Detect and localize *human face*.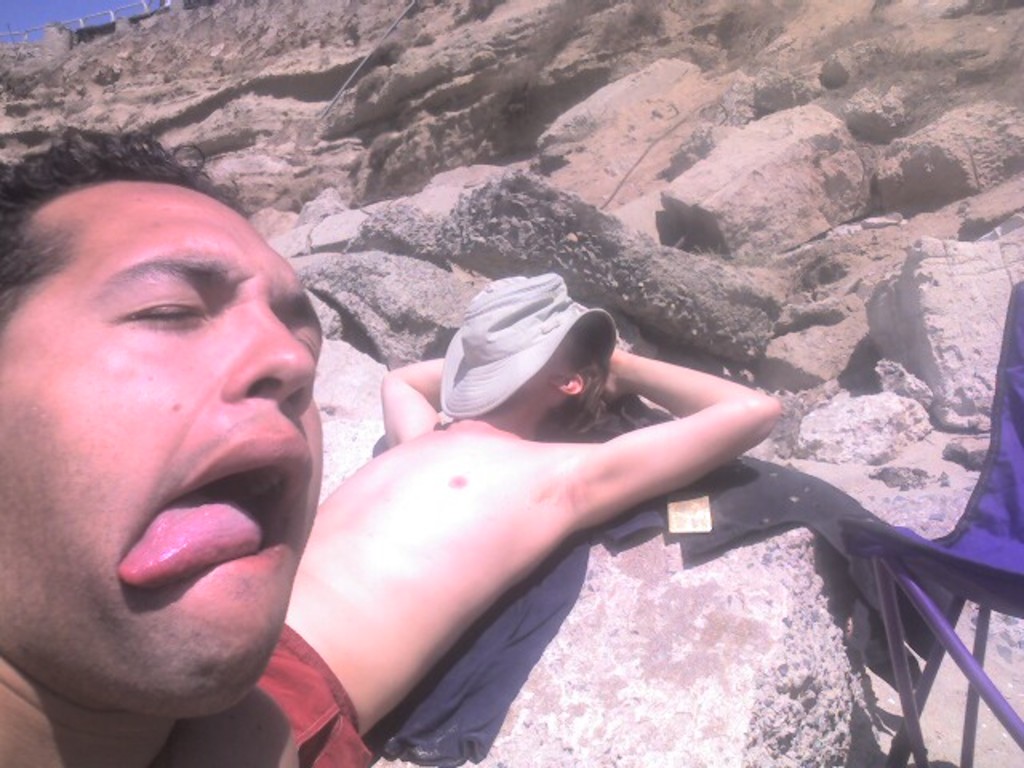
Localized at crop(5, 144, 334, 698).
